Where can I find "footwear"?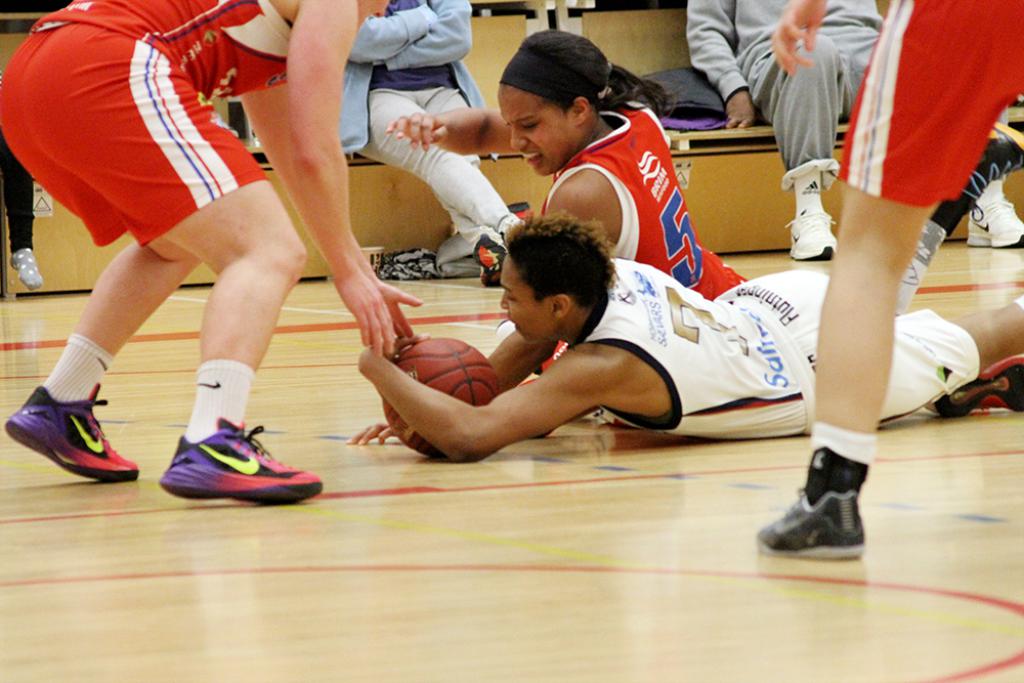
You can find it at detection(755, 472, 865, 564).
